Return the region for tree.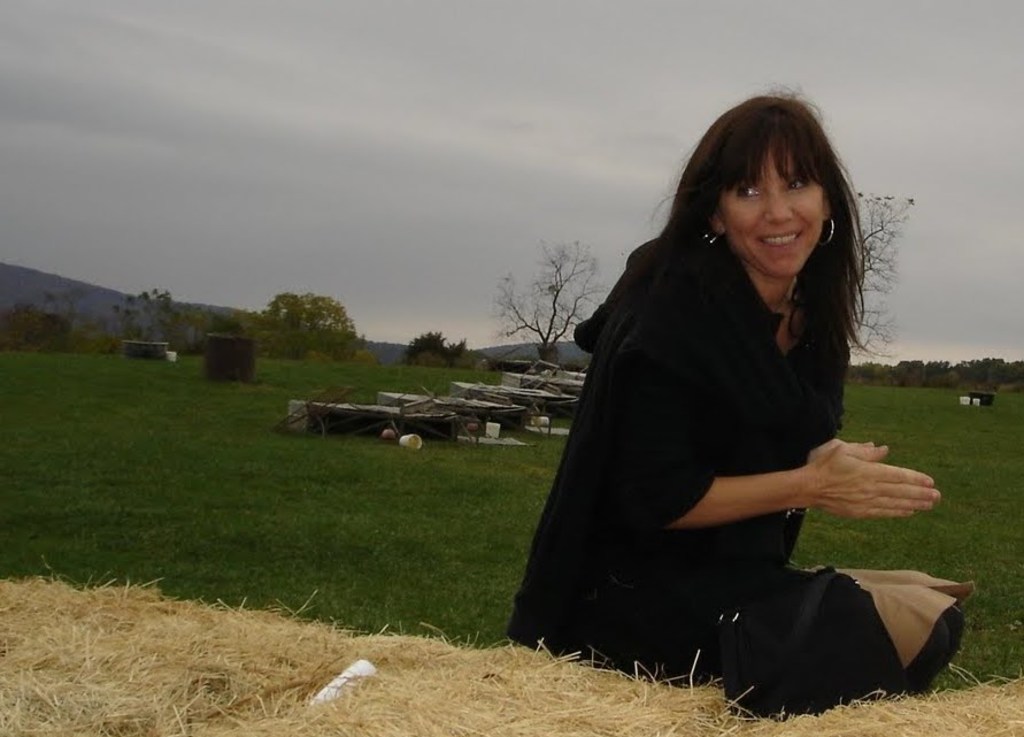
405/325/473/358.
